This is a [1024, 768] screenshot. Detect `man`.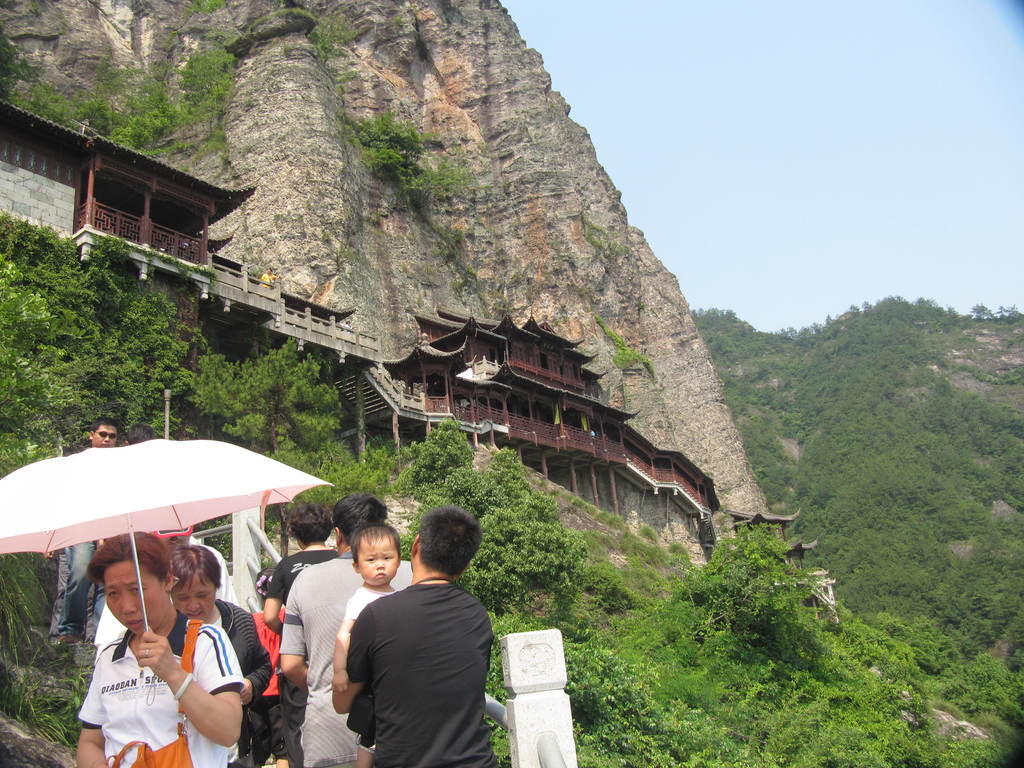
<bbox>280, 491, 420, 767</bbox>.
